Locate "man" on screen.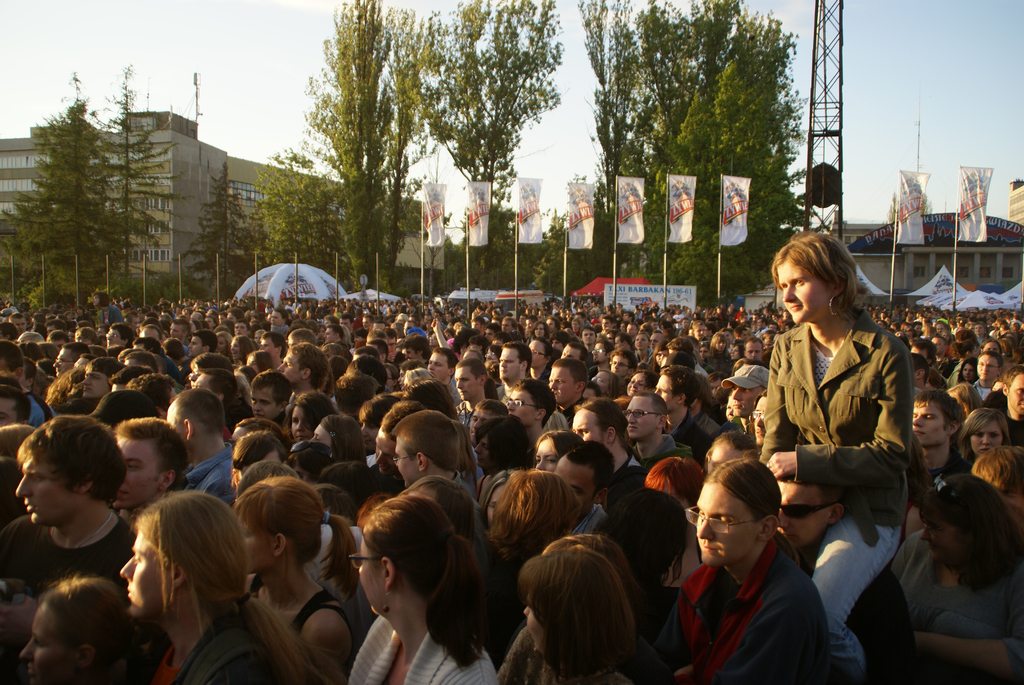
On screen at (474, 318, 486, 331).
